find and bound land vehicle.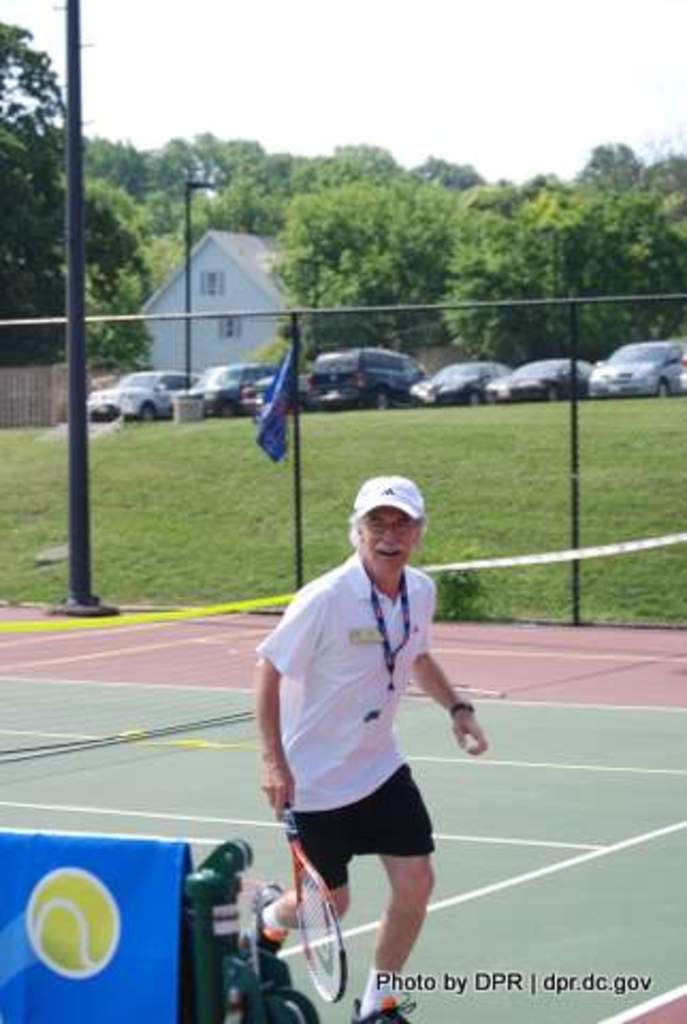
Bound: <bbox>290, 333, 429, 414</bbox>.
